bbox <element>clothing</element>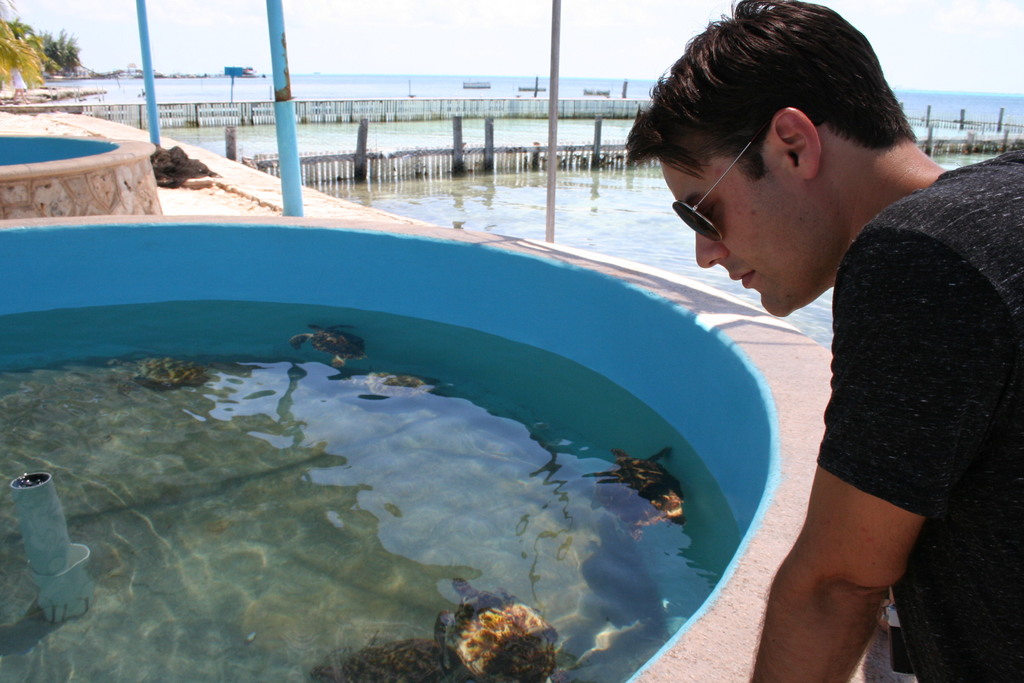
pyautogui.locateOnScreen(810, 149, 1023, 680)
